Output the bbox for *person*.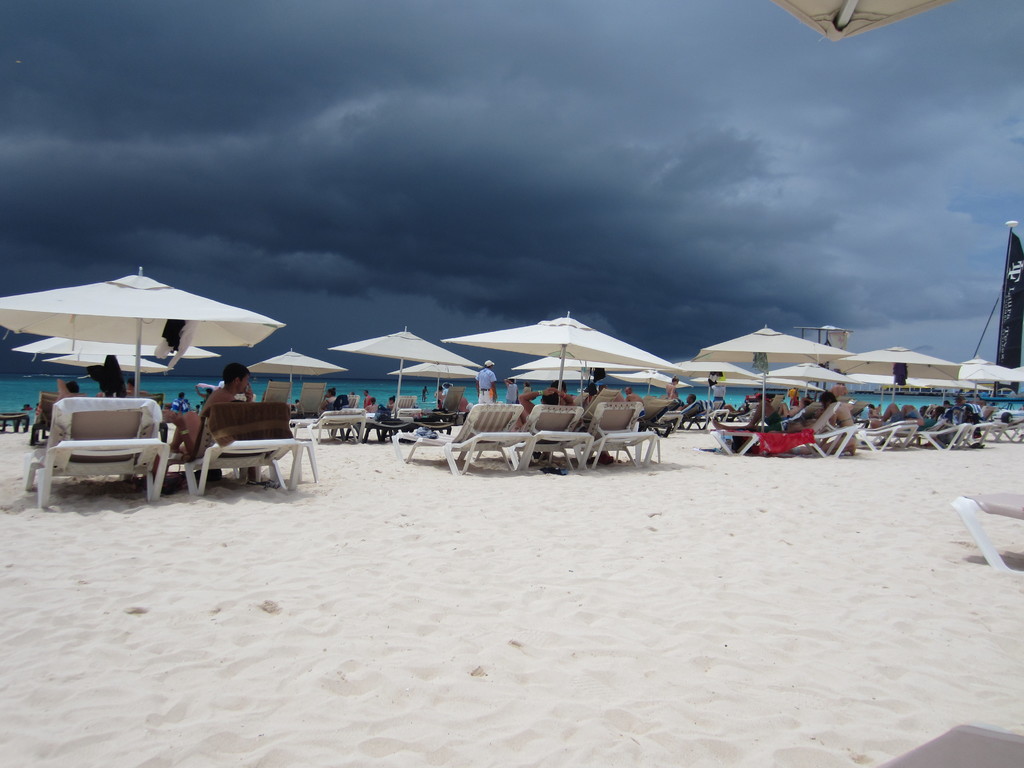
(202,356,257,412).
